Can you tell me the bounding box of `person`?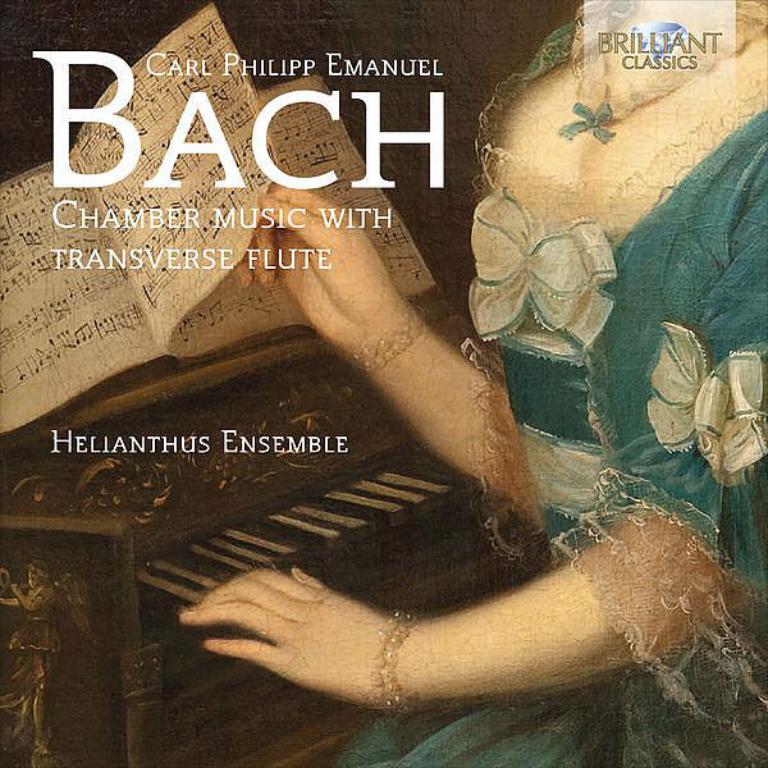
rect(175, 0, 767, 767).
